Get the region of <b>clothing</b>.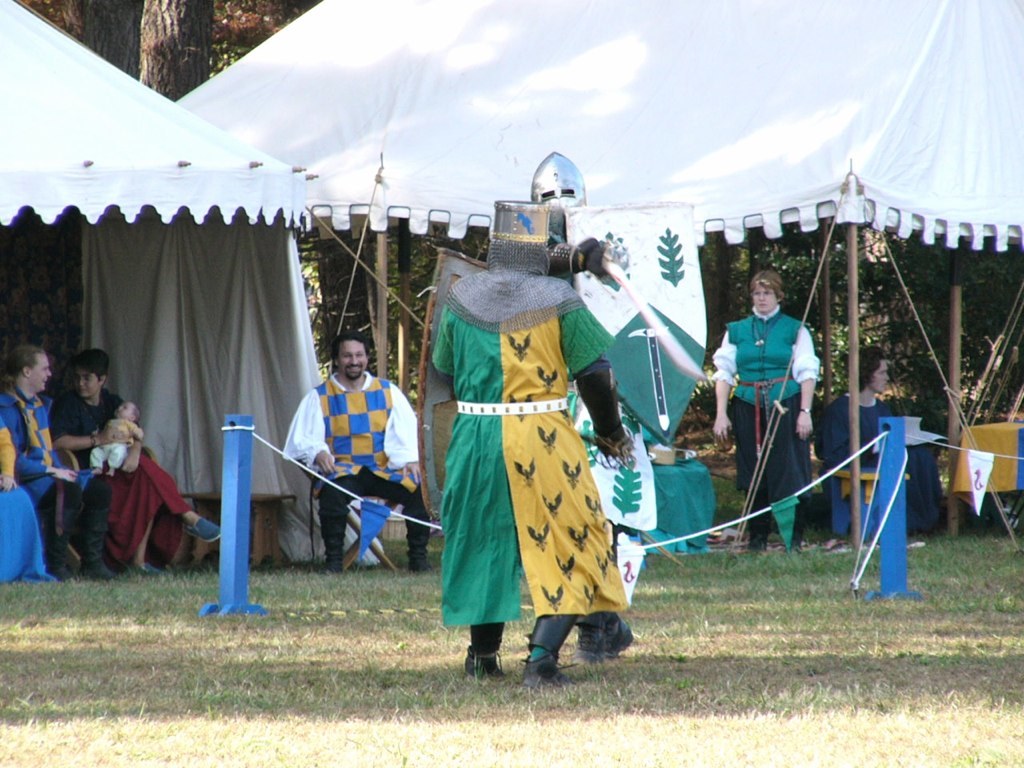
0/480/57/586.
